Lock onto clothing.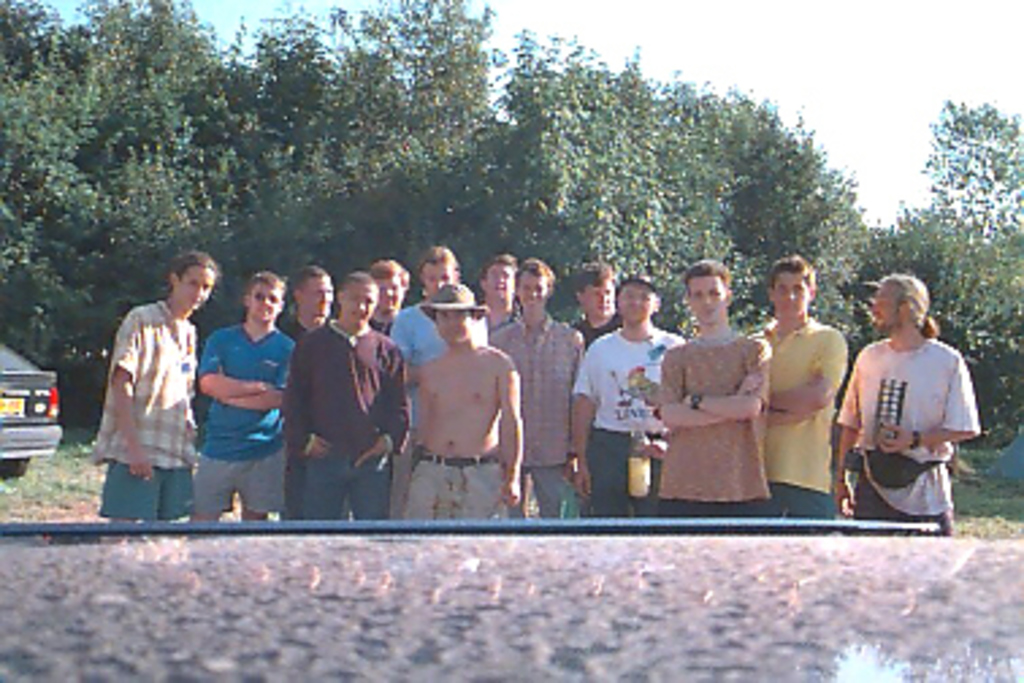
Locked: BBox(89, 295, 989, 512).
